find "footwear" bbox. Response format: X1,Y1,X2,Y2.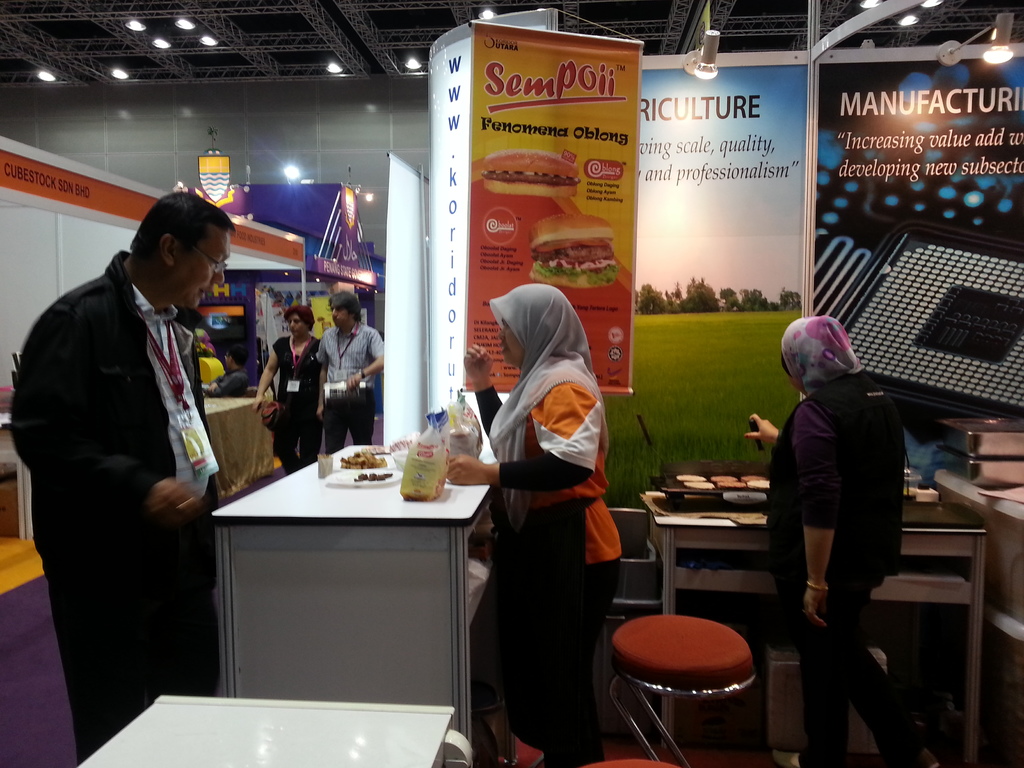
770,748,802,767.
